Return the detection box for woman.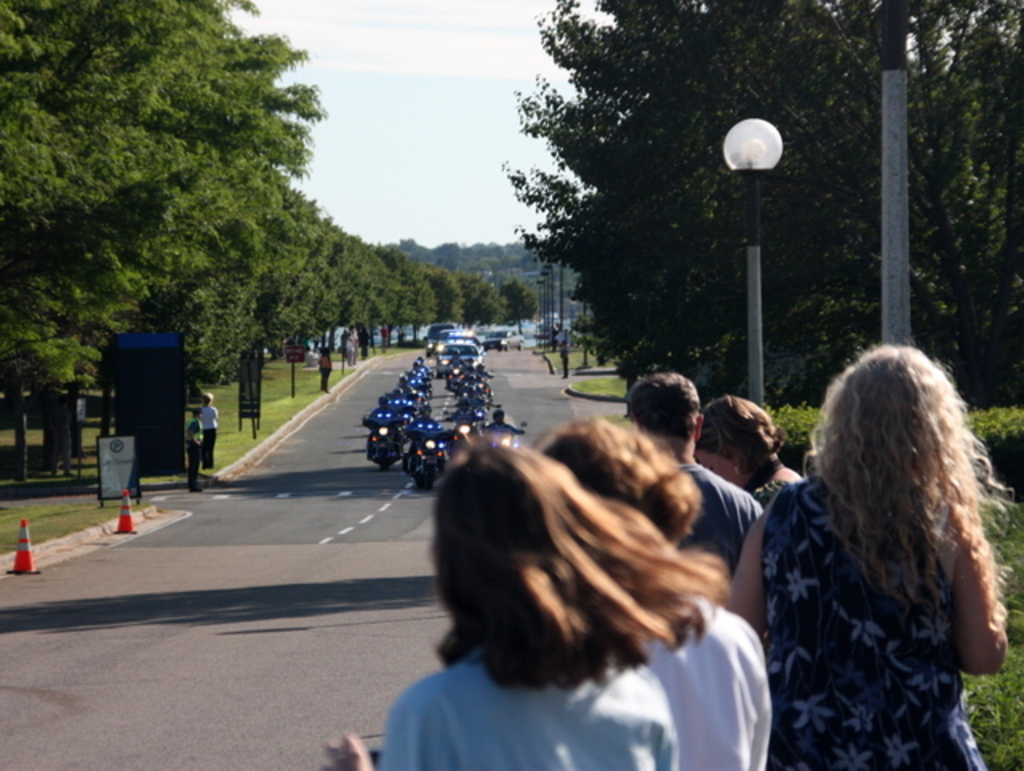
BBox(325, 440, 725, 769).
